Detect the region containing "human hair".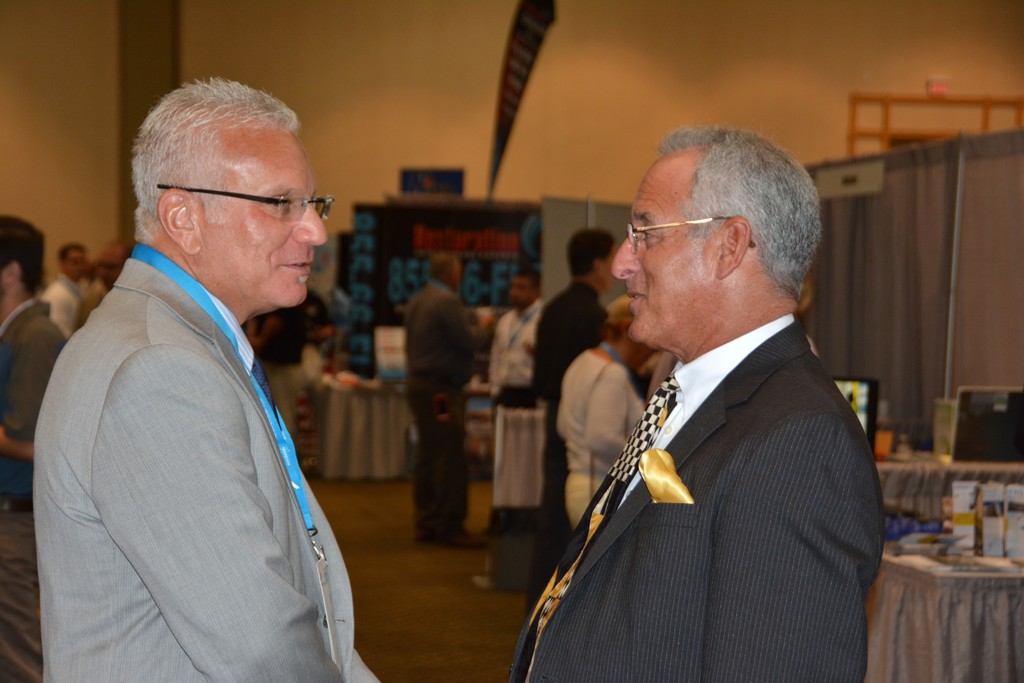
[left=656, top=120, right=824, bottom=300].
